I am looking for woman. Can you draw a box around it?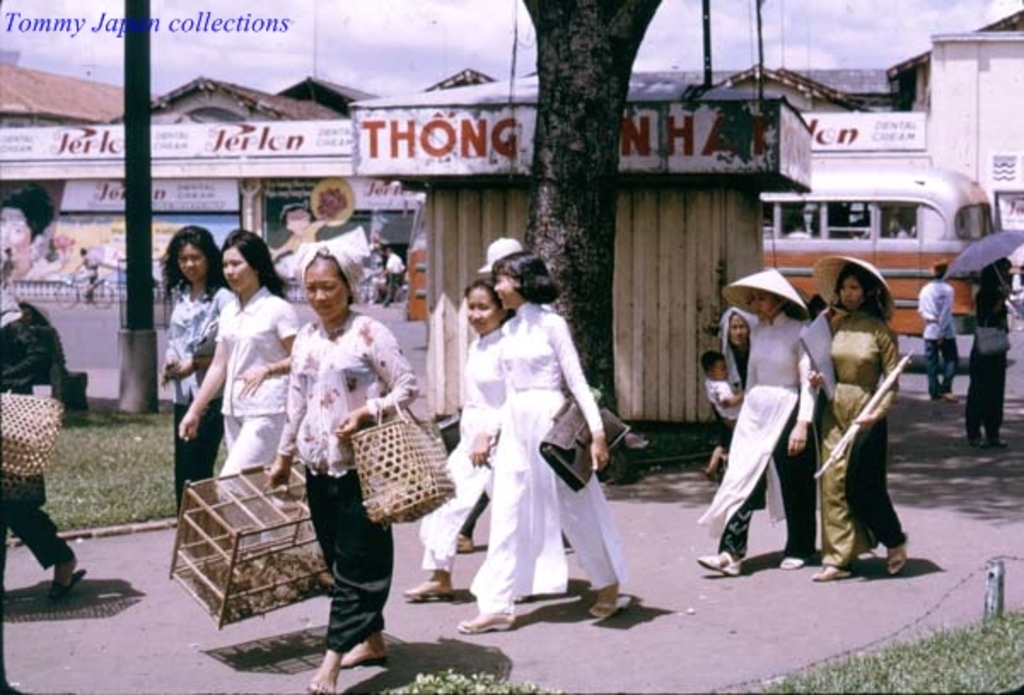
Sure, the bounding box is {"left": 457, "top": 244, "right": 621, "bottom": 628}.
